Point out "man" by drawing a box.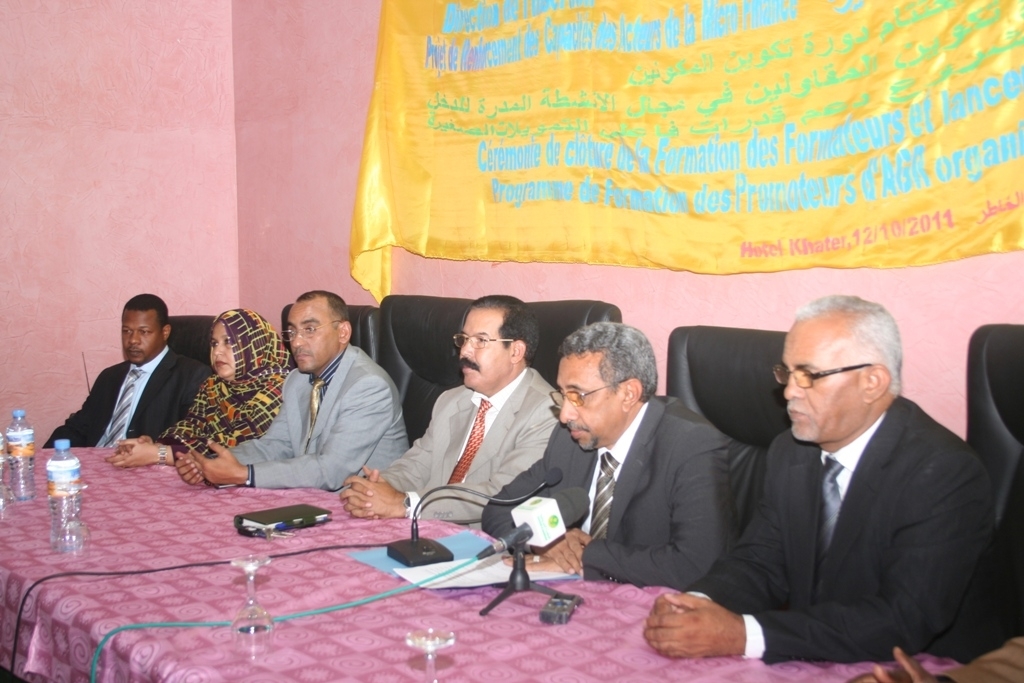
x1=339 y1=293 x2=561 y2=523.
